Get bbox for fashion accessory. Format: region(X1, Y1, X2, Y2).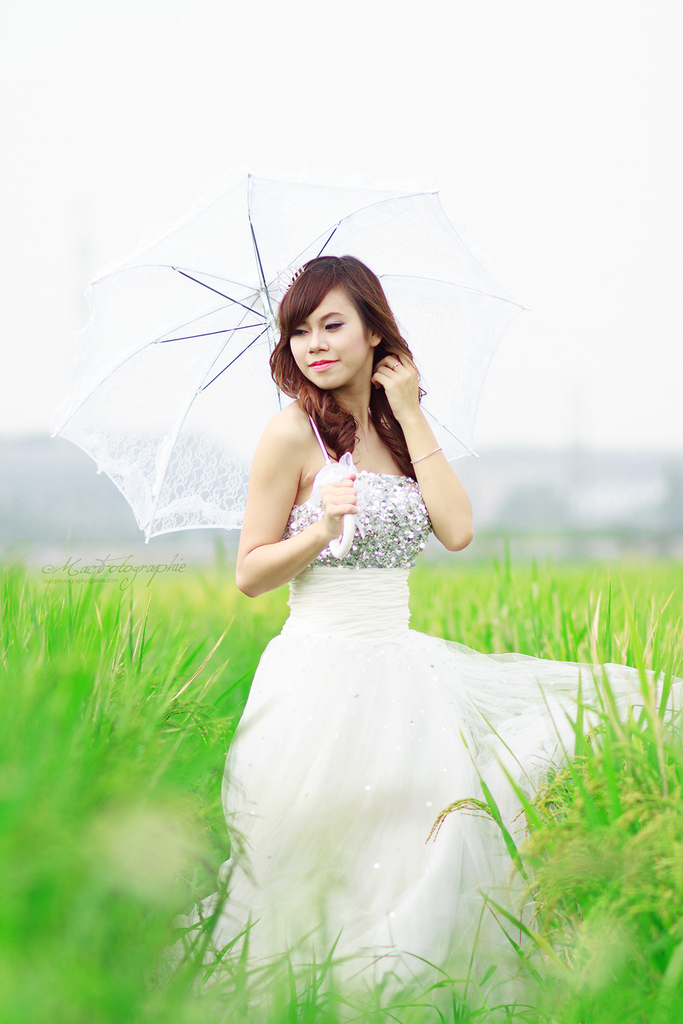
region(409, 449, 440, 465).
